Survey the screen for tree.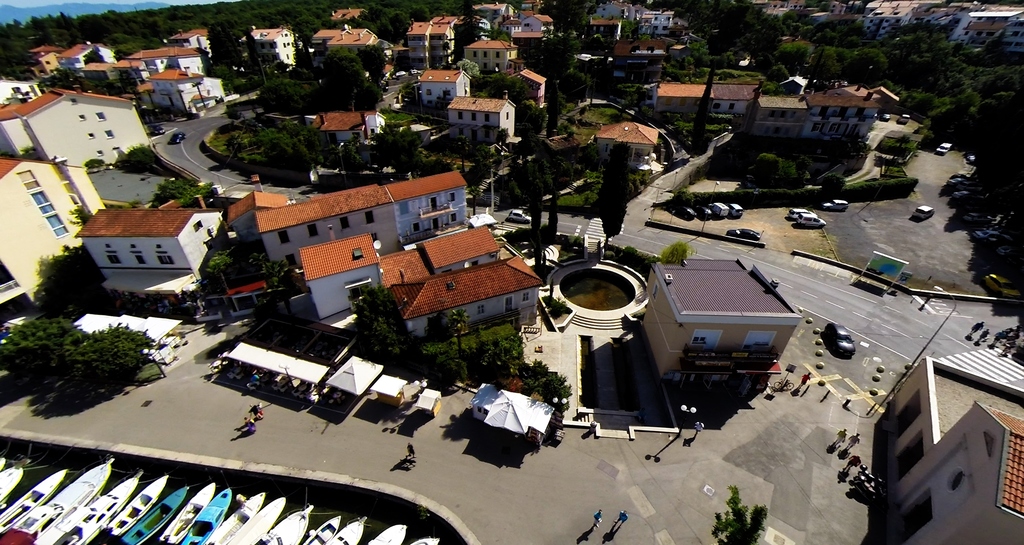
Survey found: 30 245 106 325.
